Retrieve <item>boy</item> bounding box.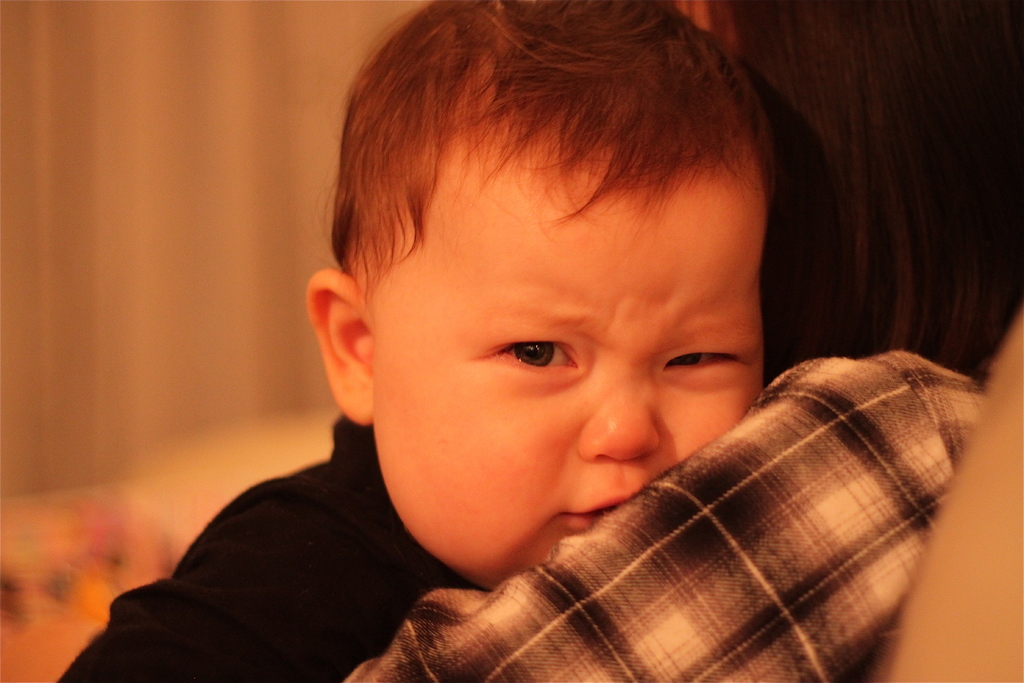
Bounding box: bbox(49, 0, 788, 682).
